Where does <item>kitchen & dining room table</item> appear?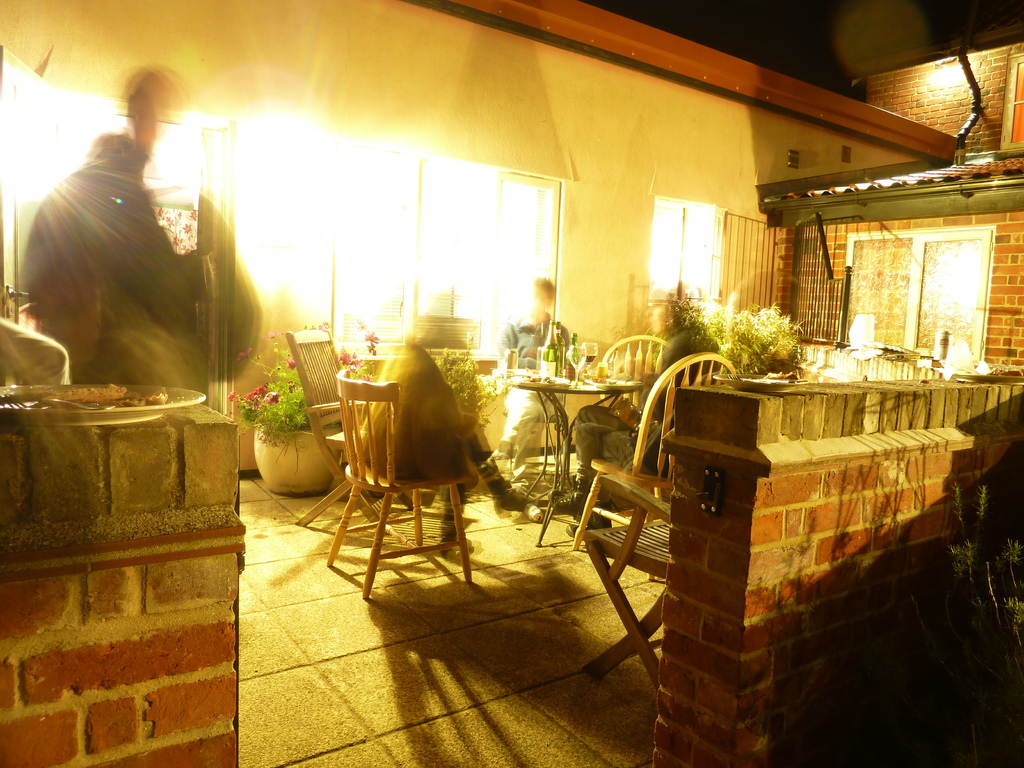
Appears at (x1=479, y1=366, x2=644, y2=543).
